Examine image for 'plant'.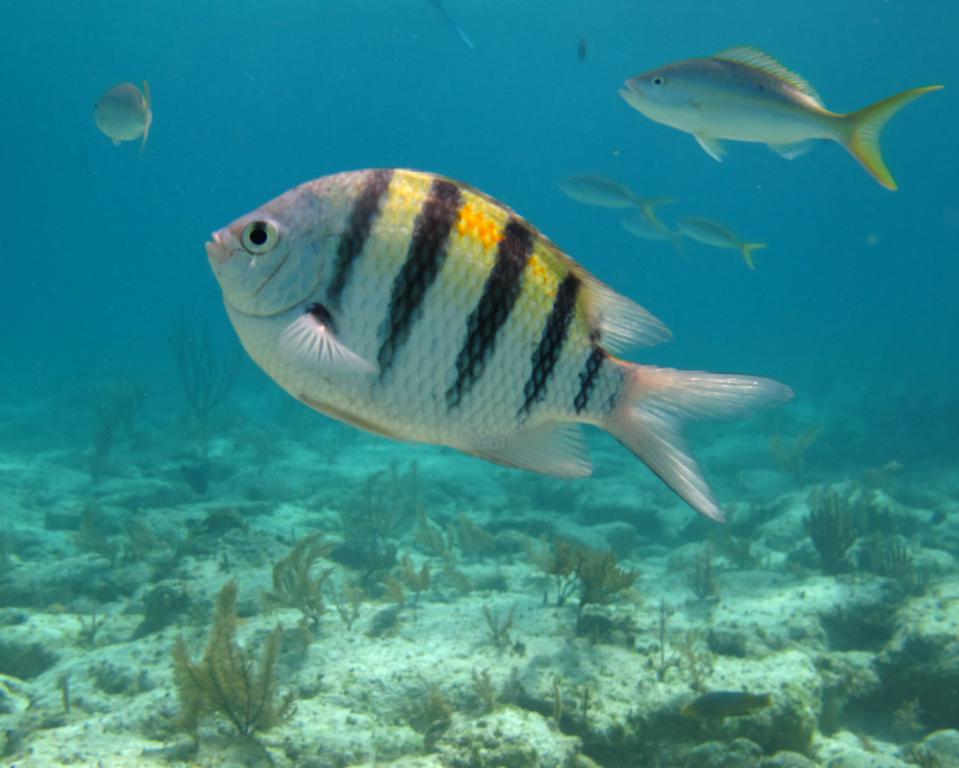
Examination result: BBox(165, 505, 260, 562).
